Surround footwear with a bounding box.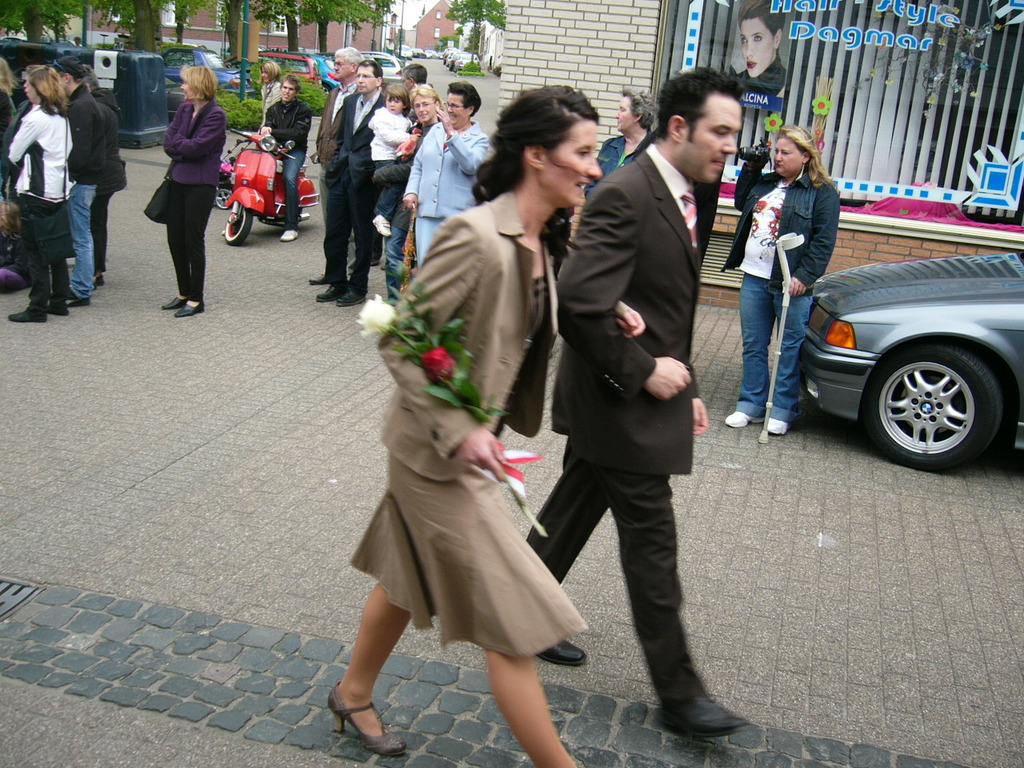
(x1=70, y1=286, x2=86, y2=304).
